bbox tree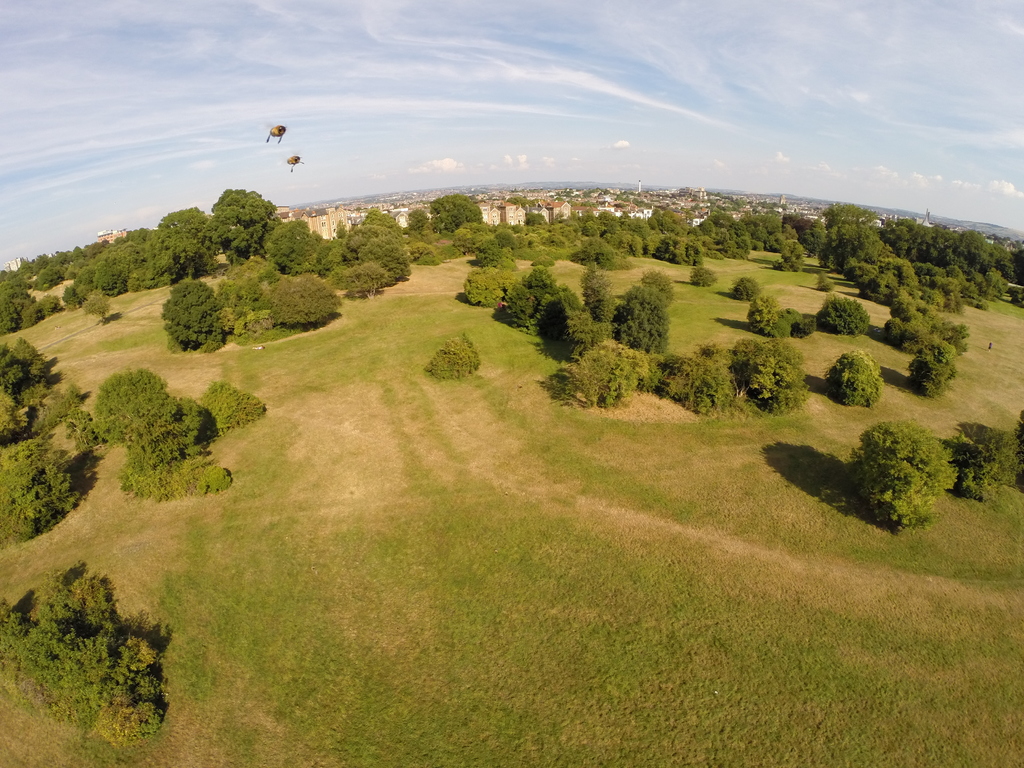
box=[68, 410, 104, 457]
